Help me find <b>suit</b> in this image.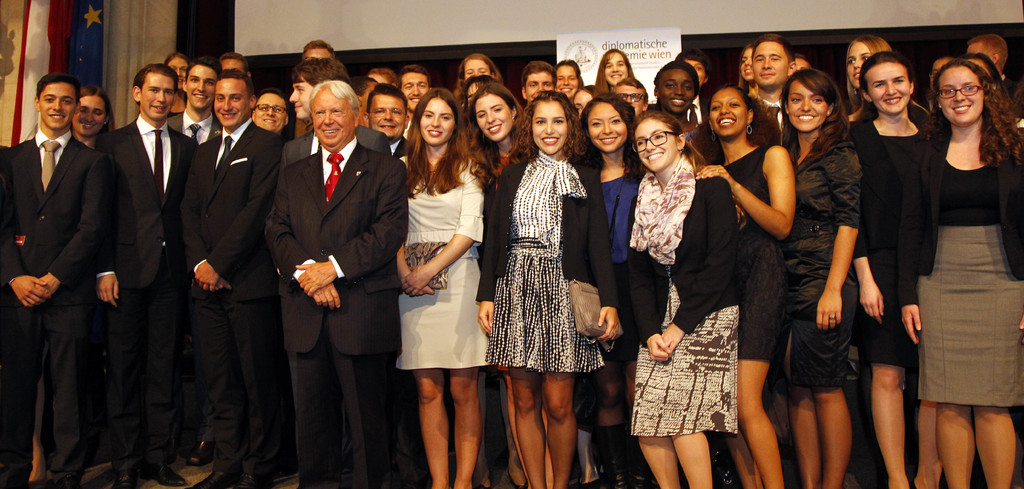
Found it: 758, 97, 785, 444.
